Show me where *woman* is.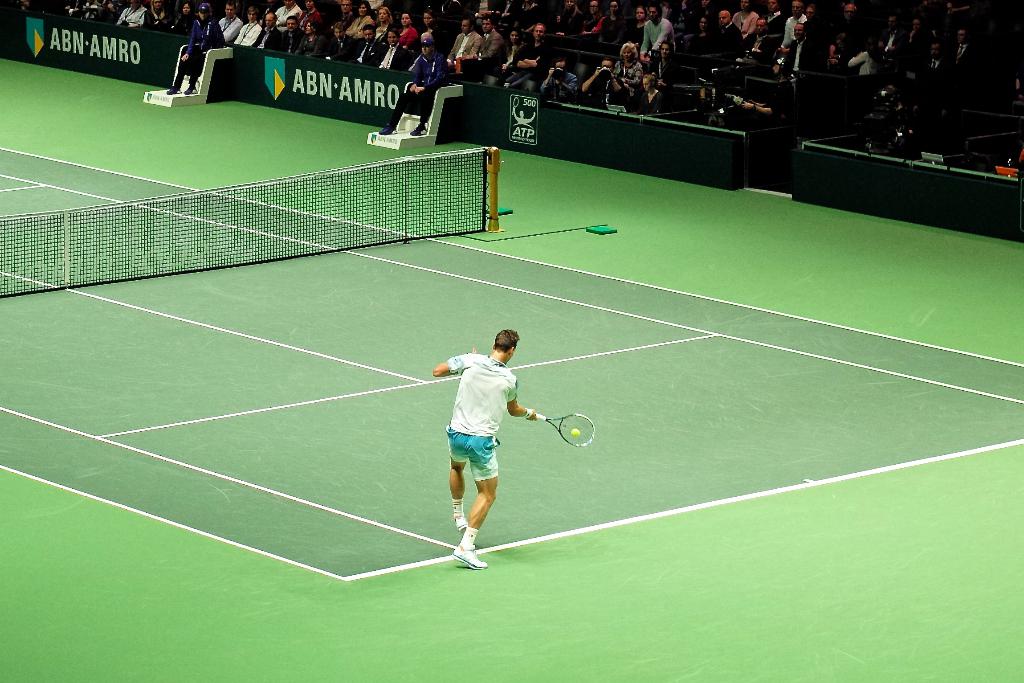
*woman* is at [left=397, top=11, right=419, bottom=46].
